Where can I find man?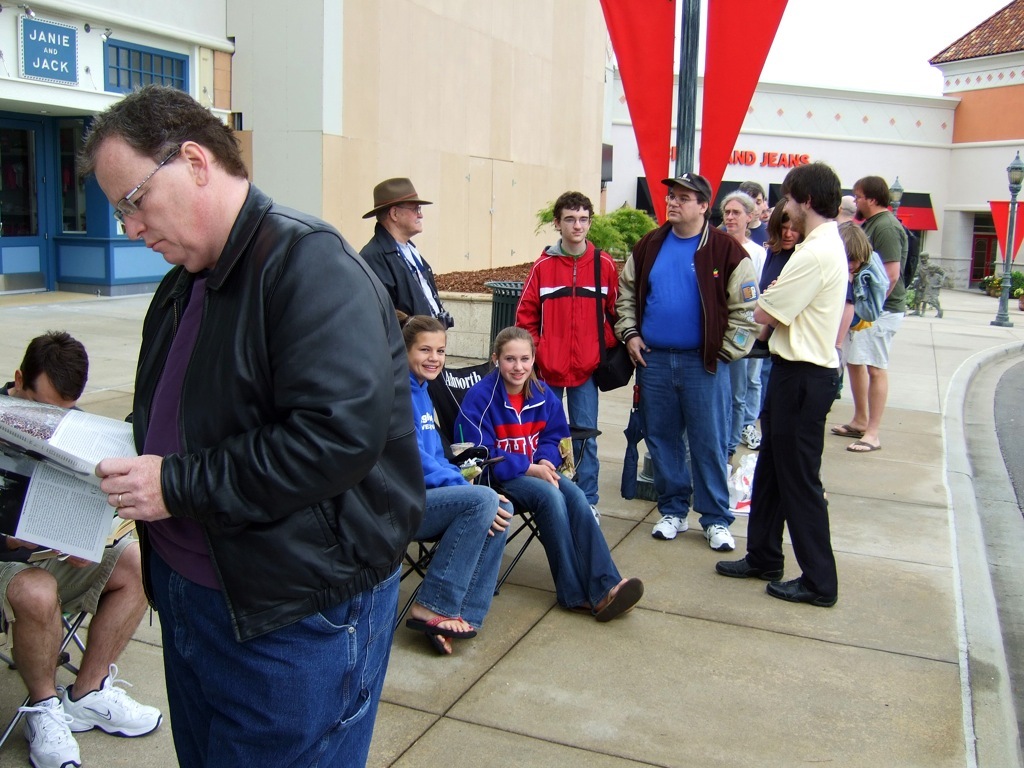
You can find it at (358,173,448,327).
